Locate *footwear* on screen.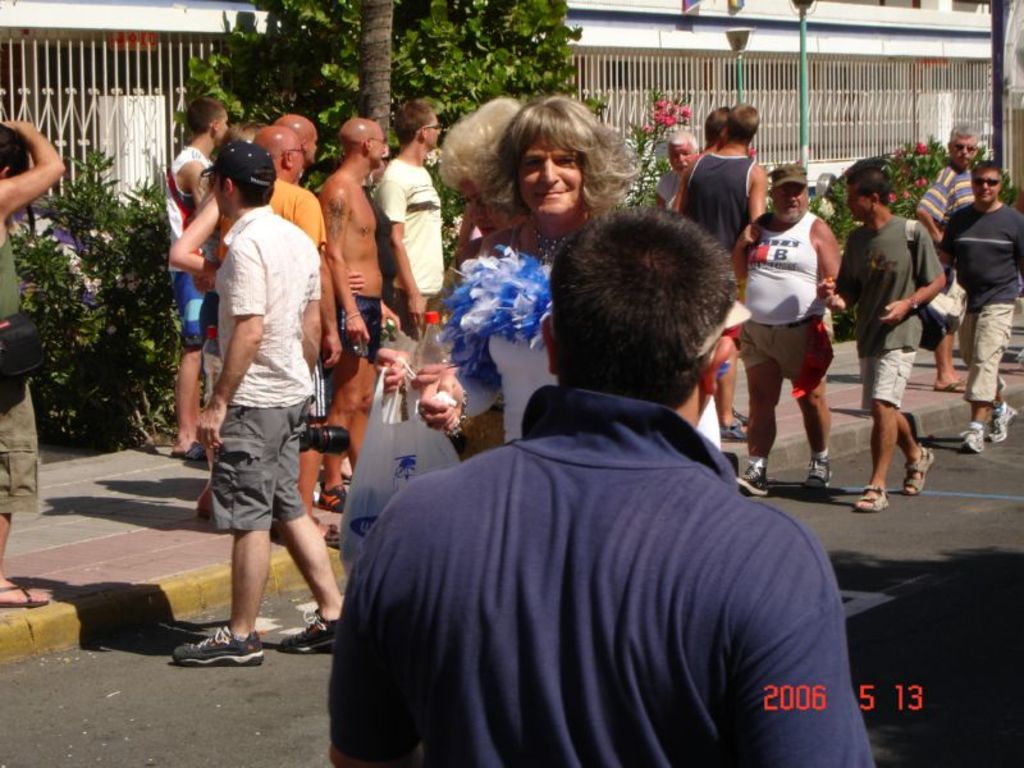
On screen at (957,417,986,454).
